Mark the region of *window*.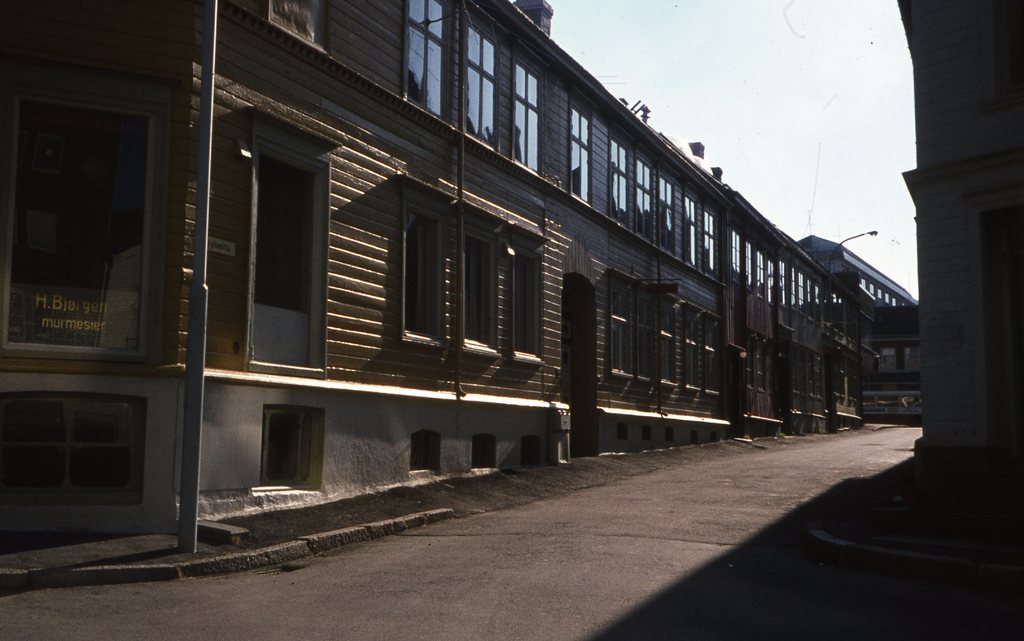
Region: x1=465, y1=25, x2=499, y2=158.
